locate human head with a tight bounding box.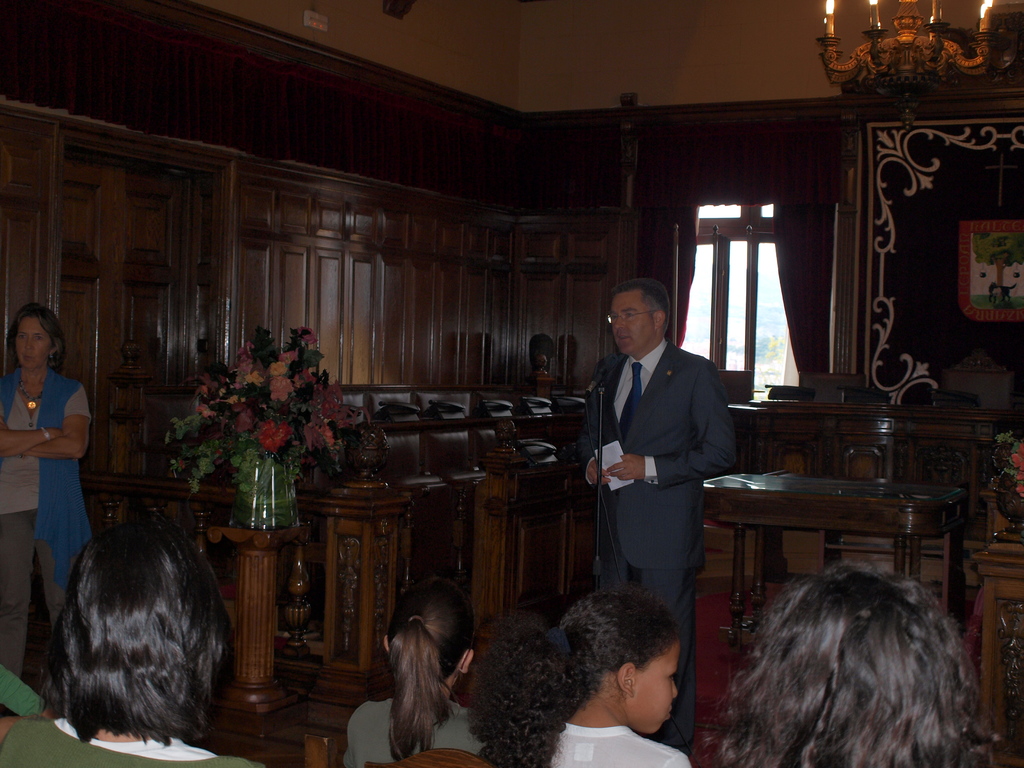
x1=383, y1=577, x2=476, y2=692.
